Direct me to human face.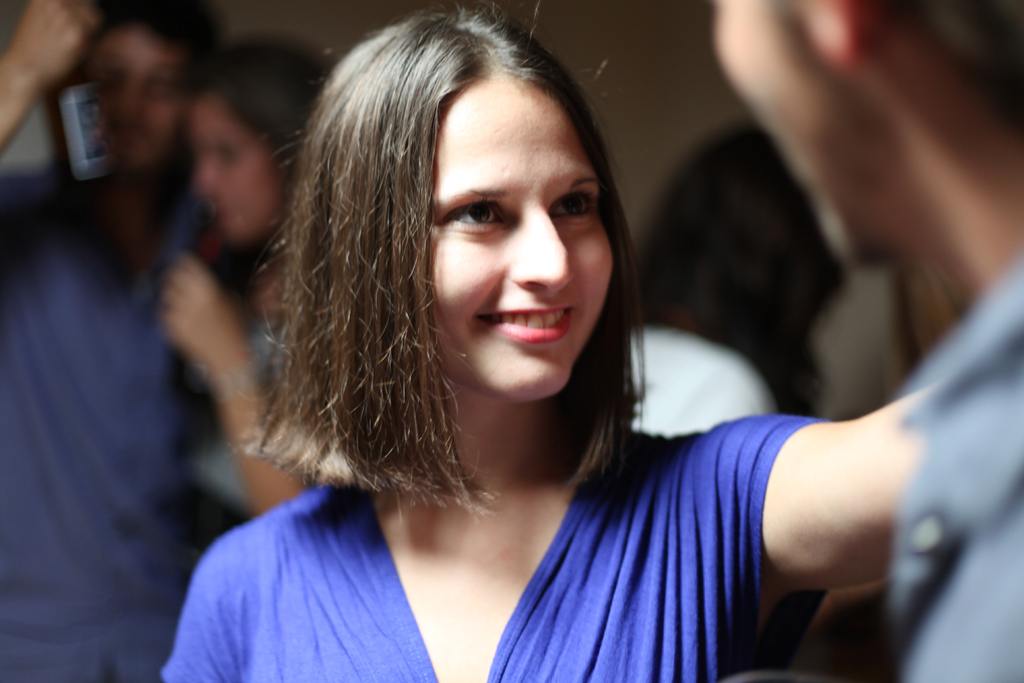
Direction: <bbox>87, 28, 189, 164</bbox>.
